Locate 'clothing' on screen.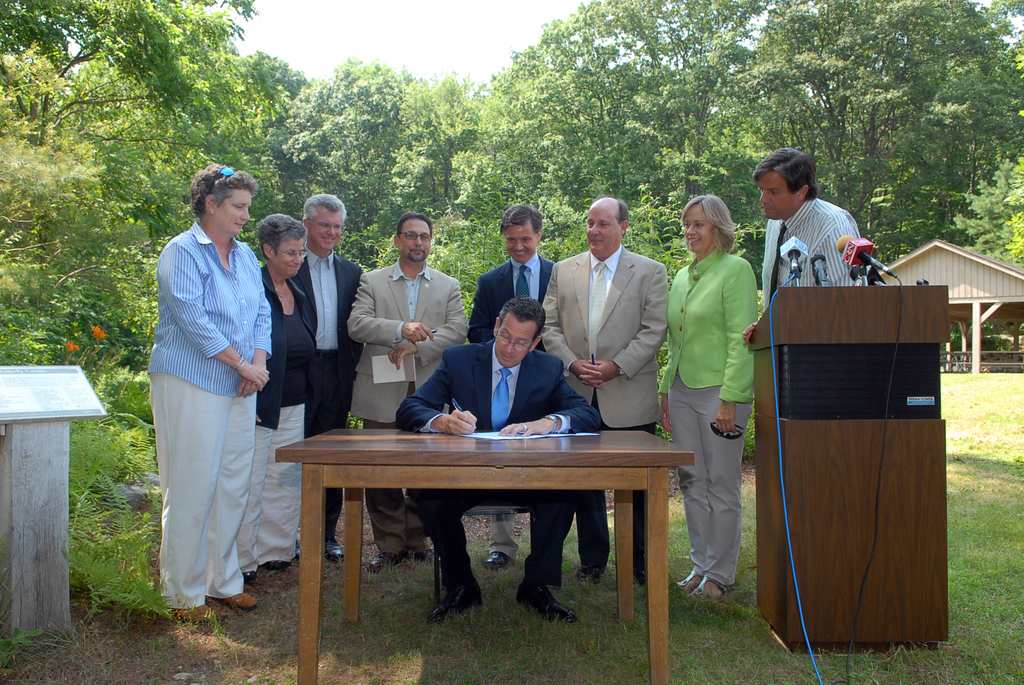
On screen at x1=140, y1=189, x2=276, y2=605.
